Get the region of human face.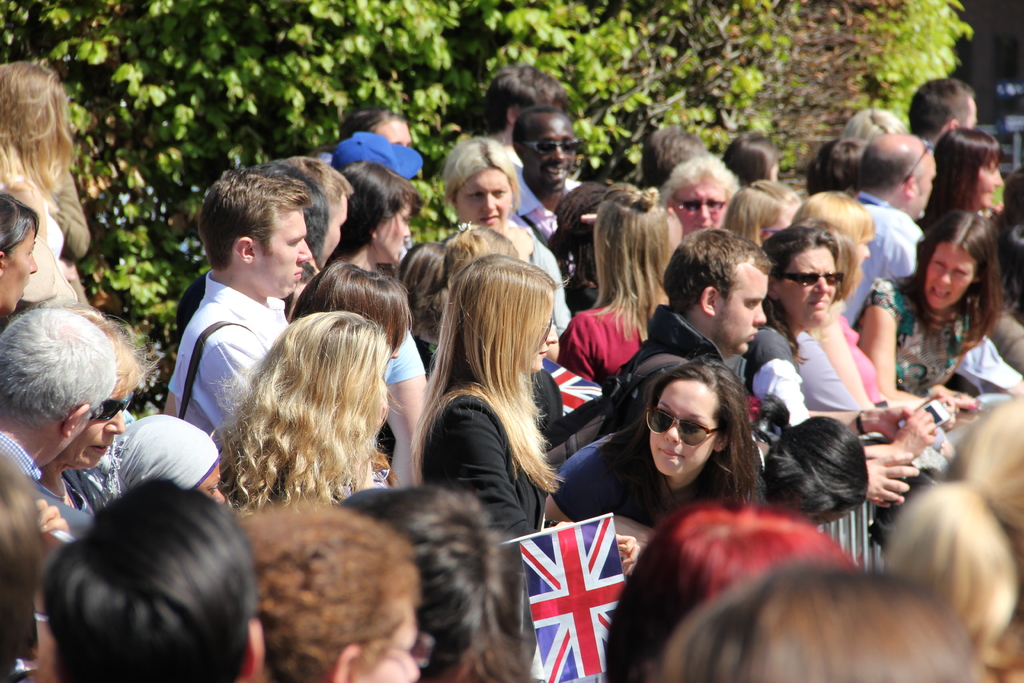
(x1=527, y1=303, x2=557, y2=366).
